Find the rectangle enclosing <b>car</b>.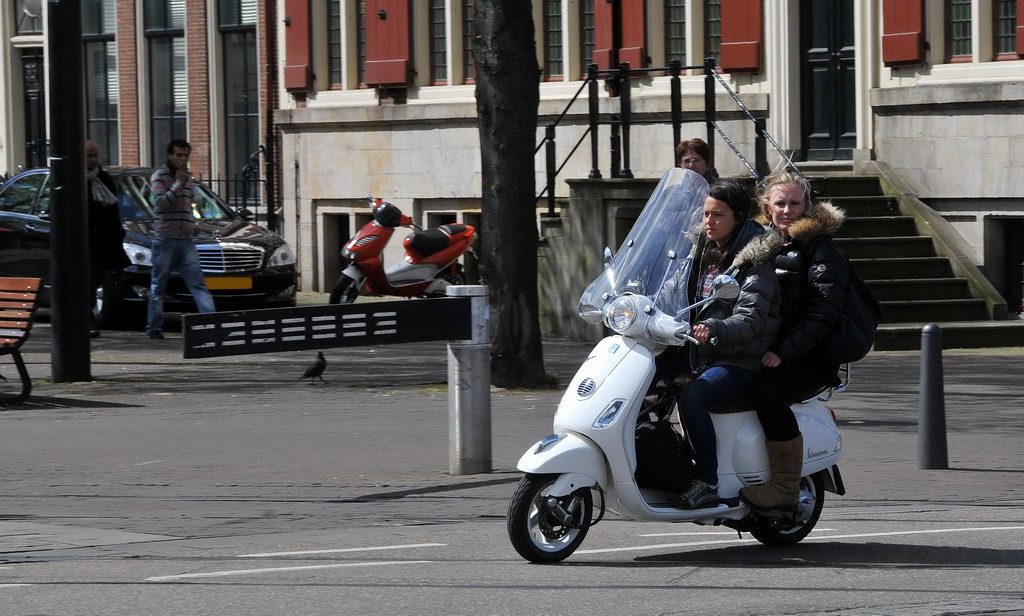
crop(0, 171, 300, 323).
